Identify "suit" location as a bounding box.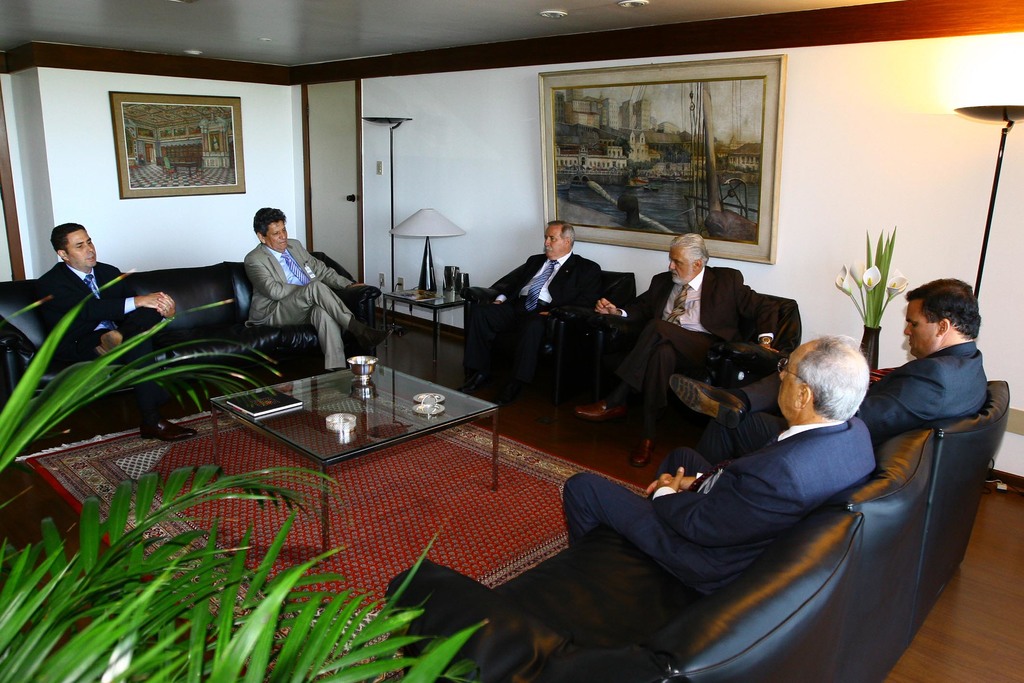
(244, 242, 353, 372).
